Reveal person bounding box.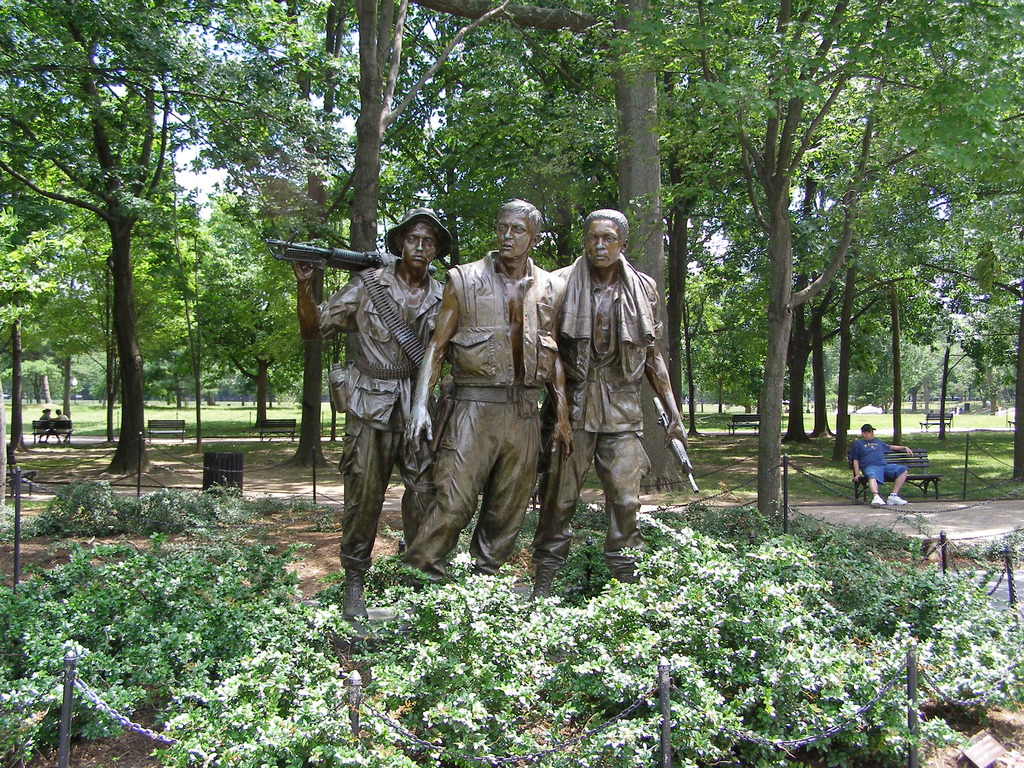
Revealed: box=[35, 407, 58, 440].
